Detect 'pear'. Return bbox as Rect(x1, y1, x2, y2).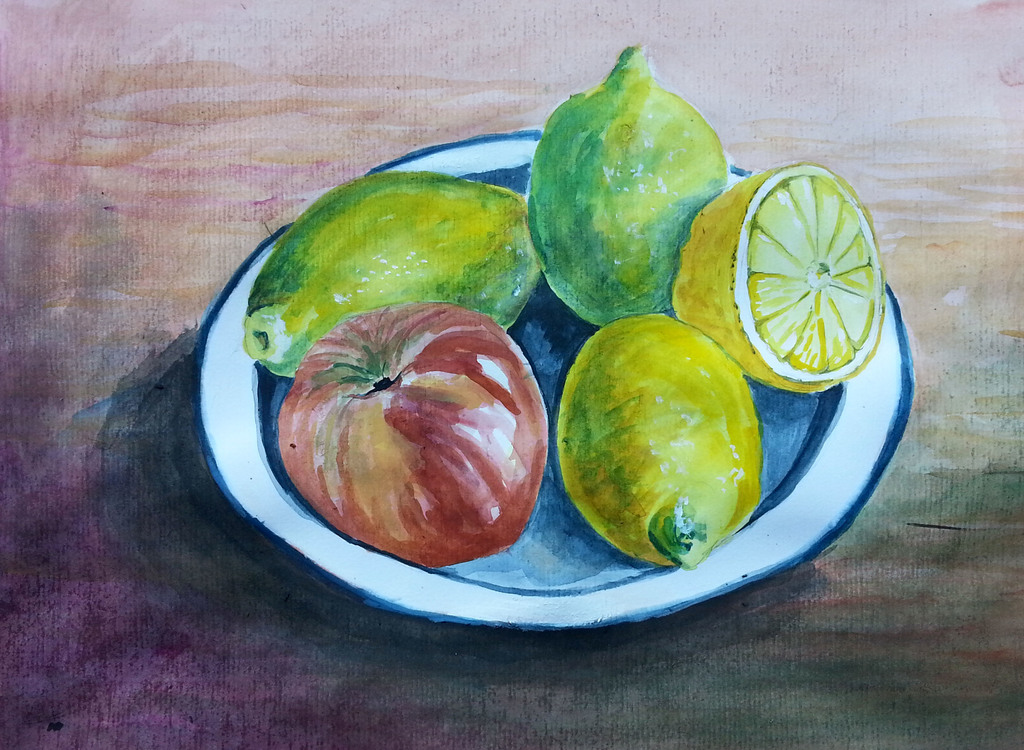
Rect(246, 173, 543, 383).
